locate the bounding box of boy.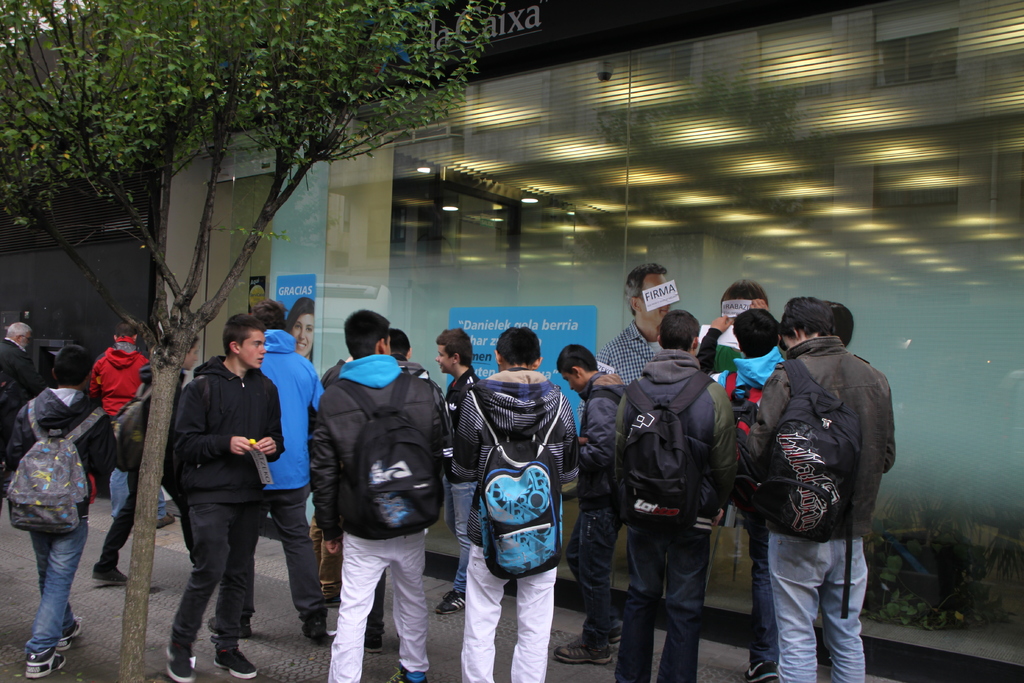
Bounding box: bbox=[165, 313, 286, 682].
